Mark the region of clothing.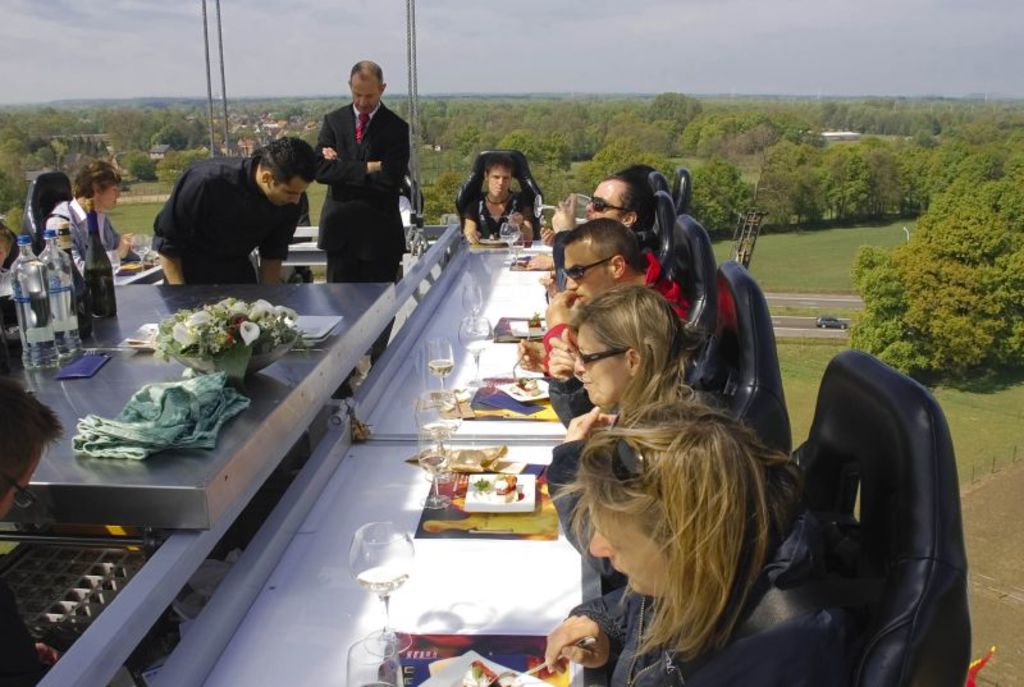
Region: (539, 248, 695, 376).
